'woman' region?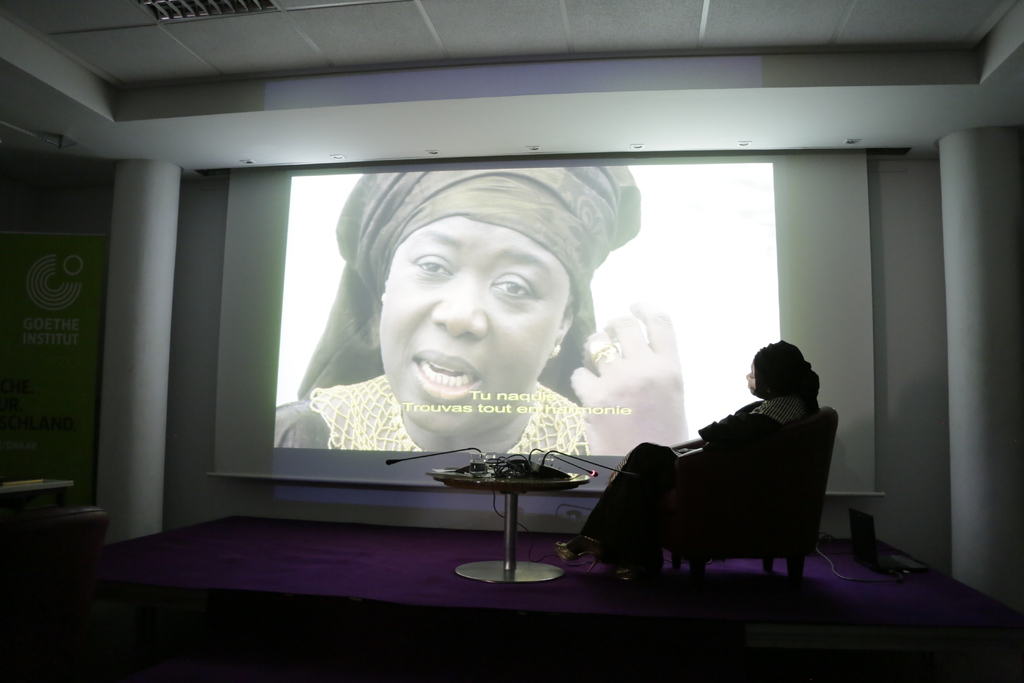
box(275, 162, 691, 445)
